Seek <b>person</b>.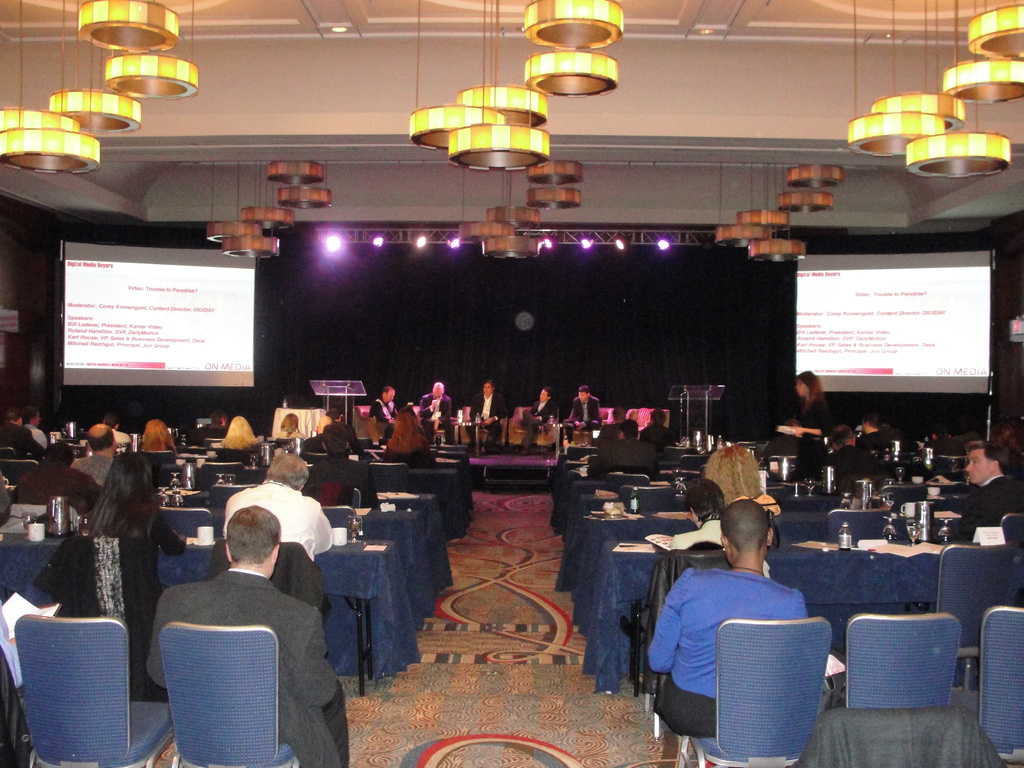
<bbox>668, 476, 727, 549</bbox>.
